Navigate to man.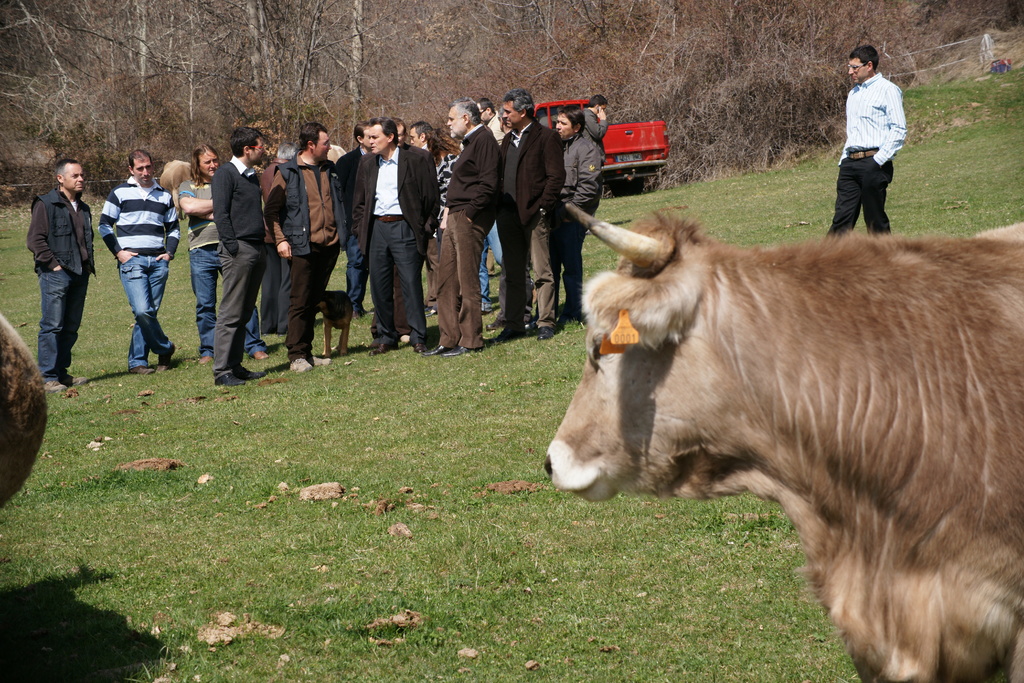
Navigation target: <region>205, 119, 269, 387</region>.
